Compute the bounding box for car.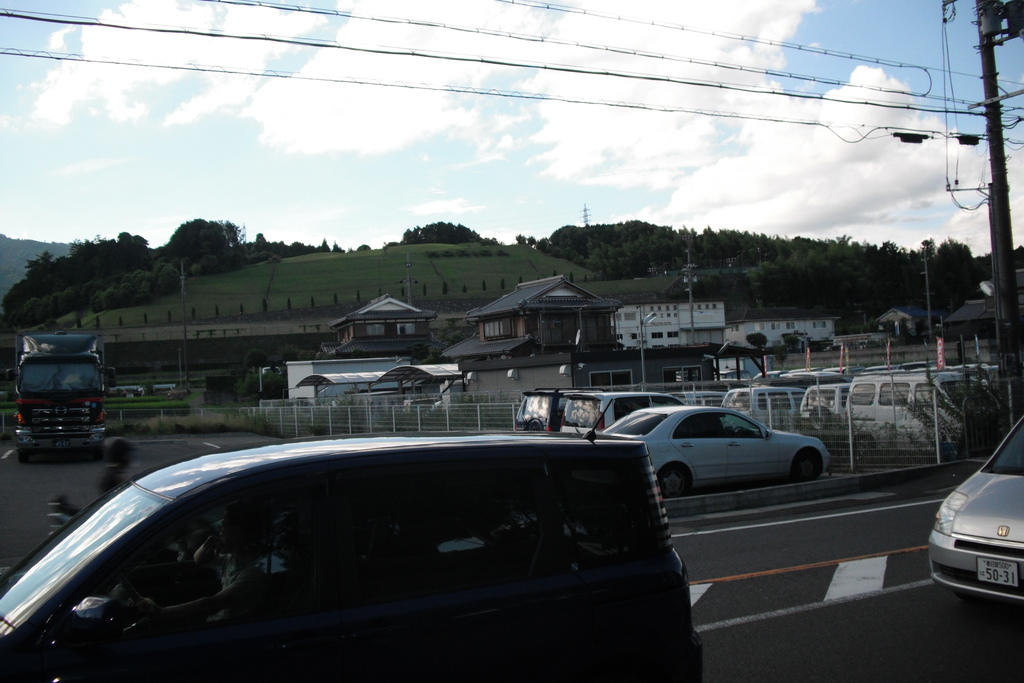
597/399/830/502.
